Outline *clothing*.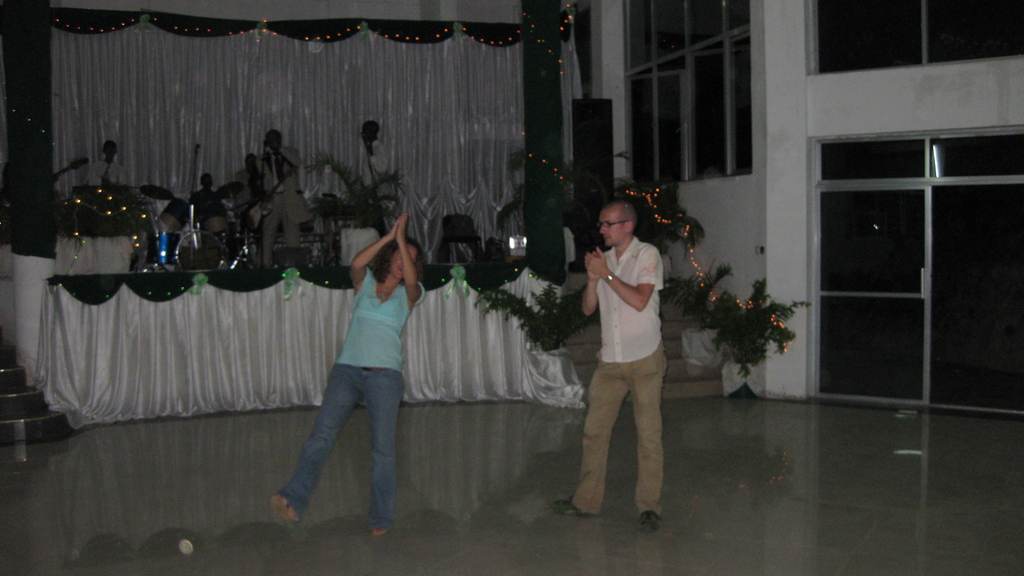
Outline: 362/140/395/209.
